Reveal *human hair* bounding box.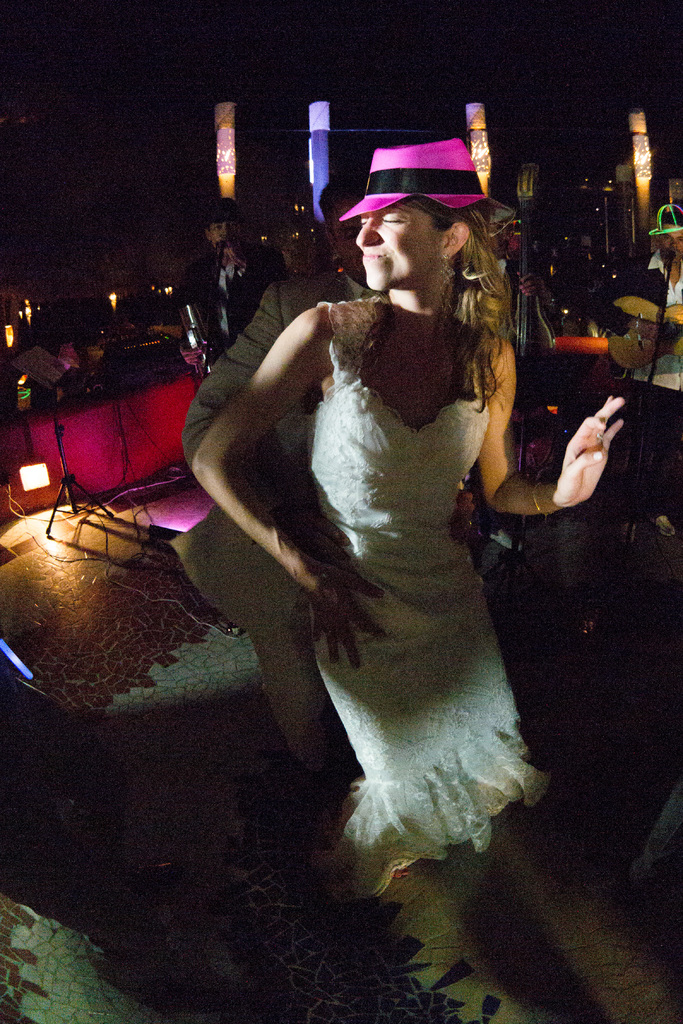
Revealed: bbox=[318, 179, 367, 242].
